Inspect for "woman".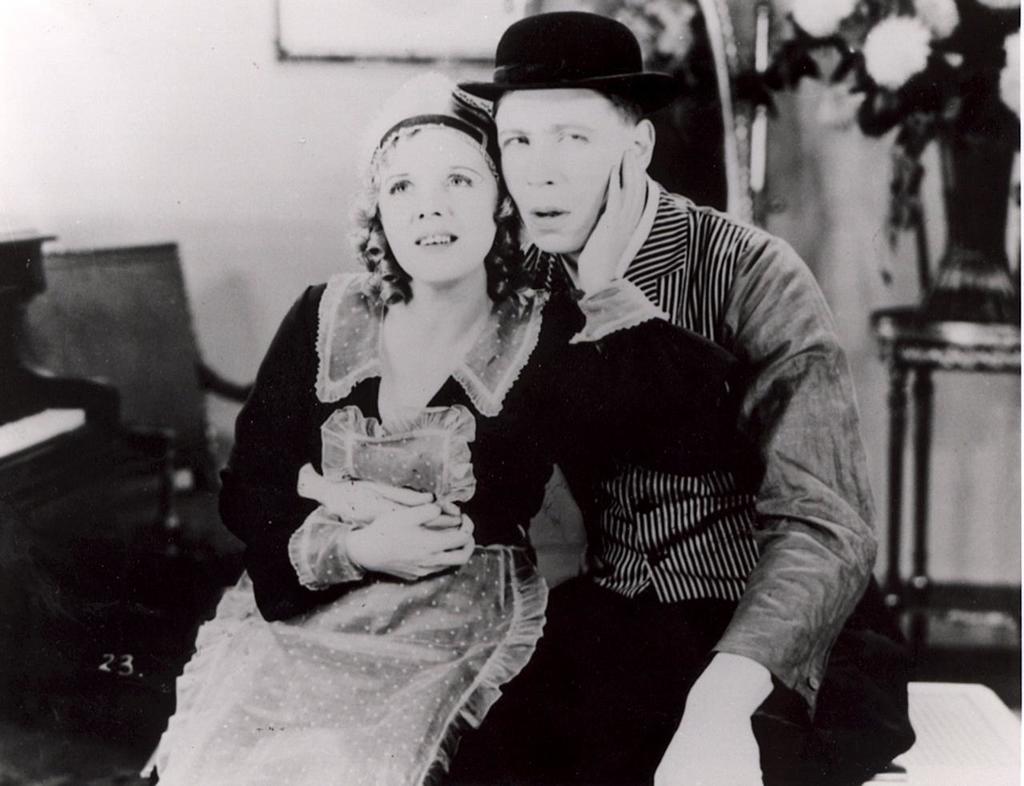
Inspection: {"x1": 139, "y1": 69, "x2": 752, "y2": 785}.
